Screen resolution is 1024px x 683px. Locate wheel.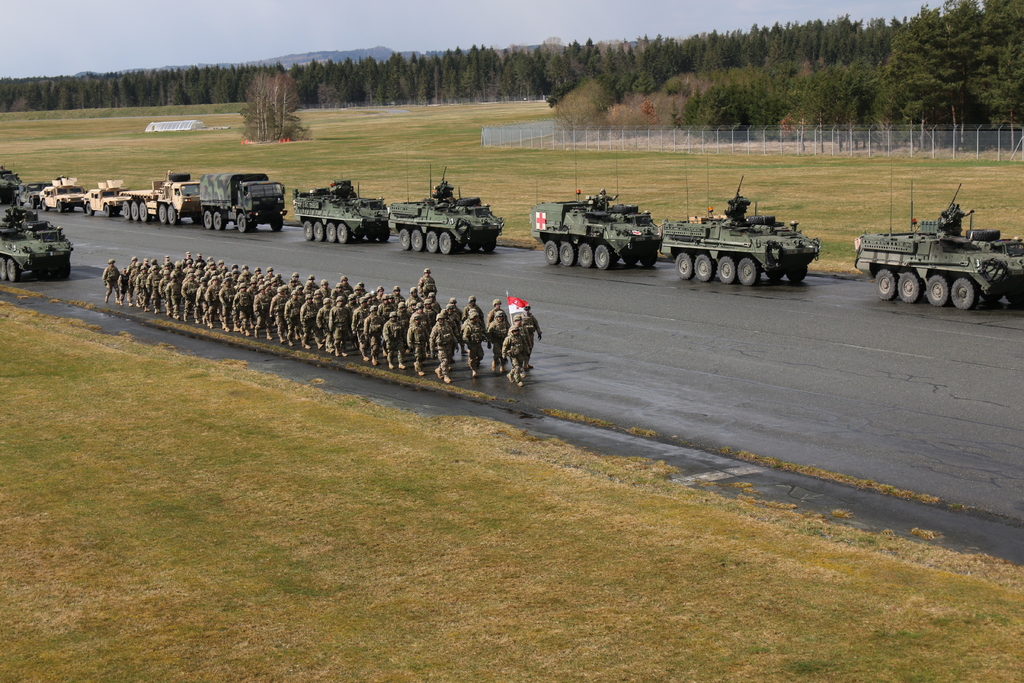
crop(58, 264, 68, 277).
